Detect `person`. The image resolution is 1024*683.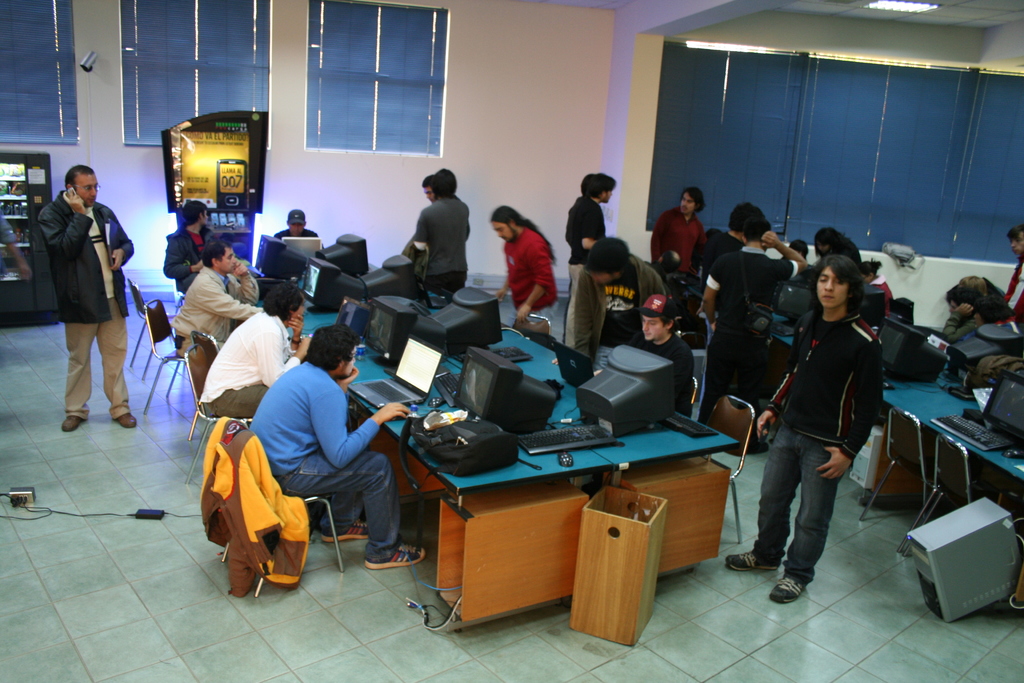
x1=168, y1=240, x2=260, y2=366.
